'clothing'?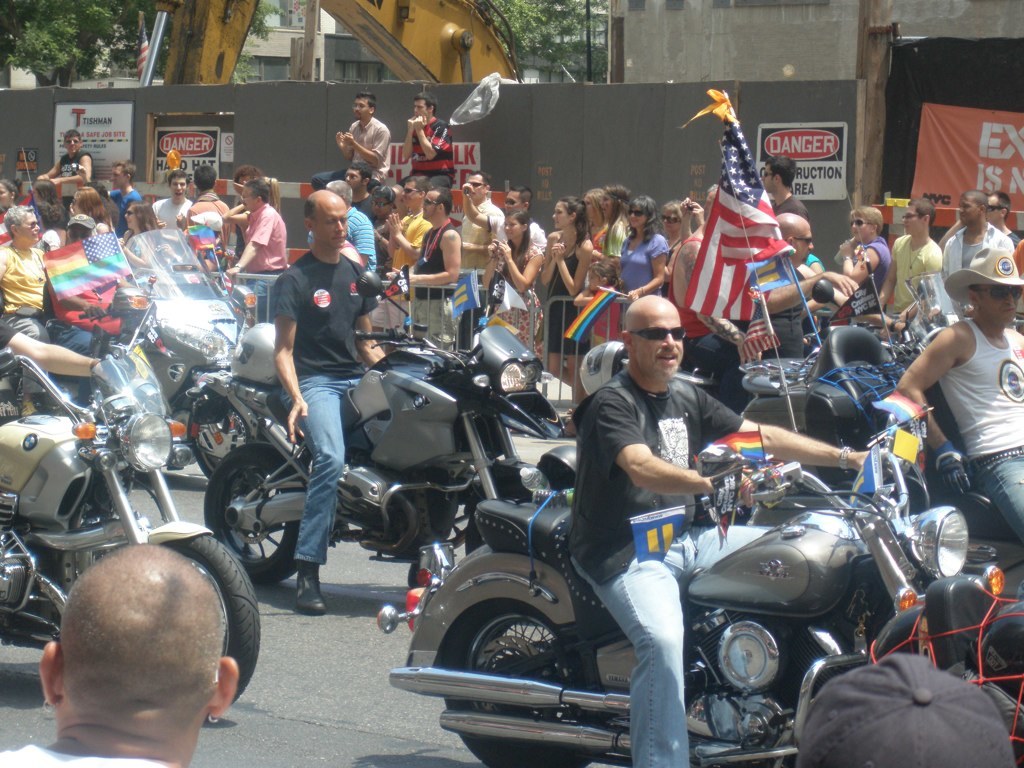
box(640, 227, 791, 404)
